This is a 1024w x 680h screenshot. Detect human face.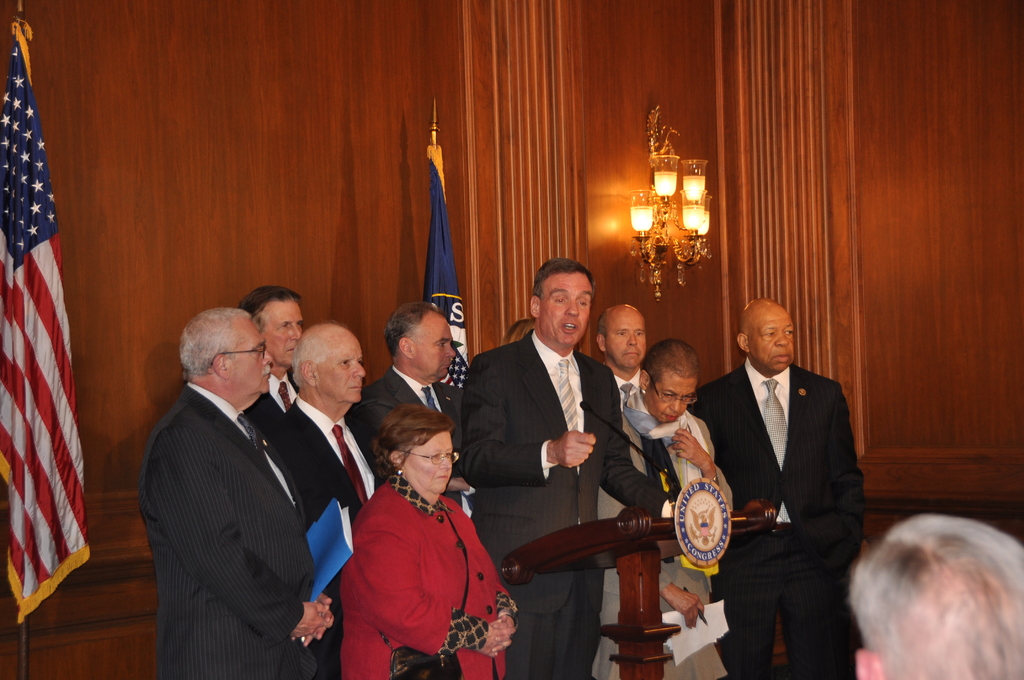
<region>313, 332, 360, 405</region>.
